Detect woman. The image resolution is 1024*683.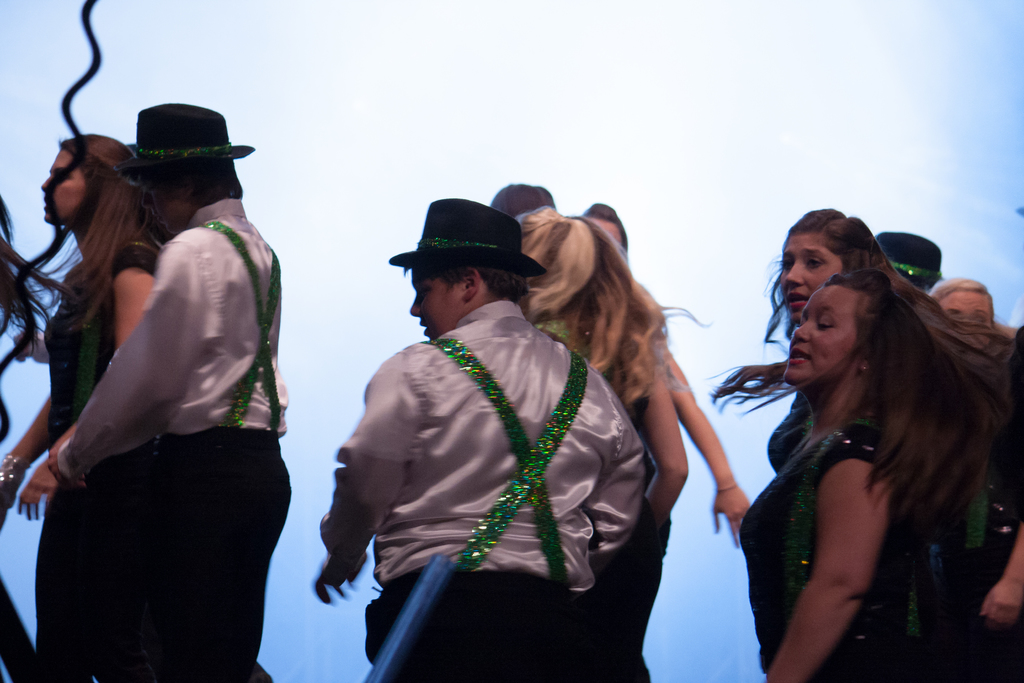
select_region(710, 267, 1014, 682).
